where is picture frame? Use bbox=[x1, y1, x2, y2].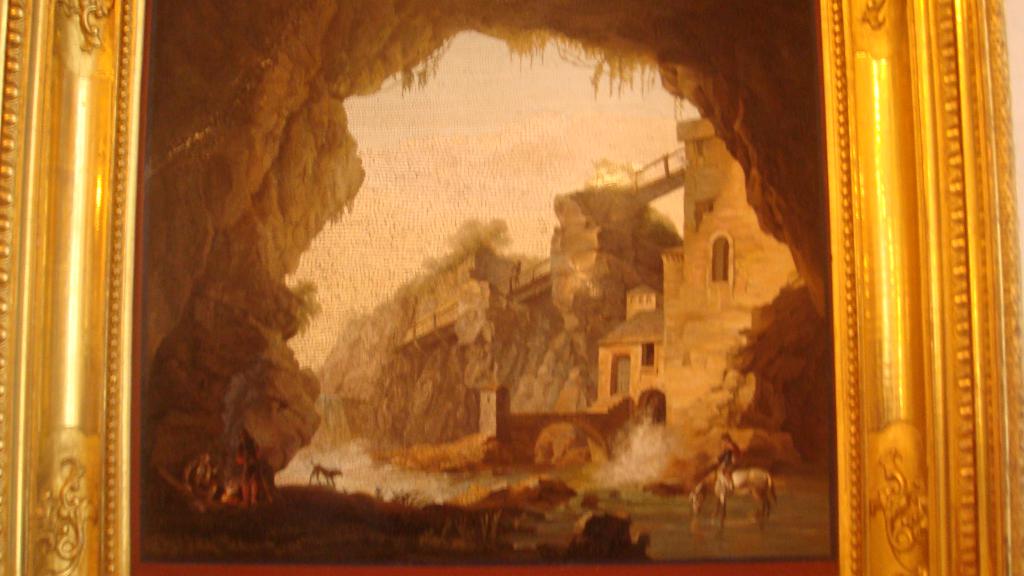
bbox=[34, 0, 831, 575].
